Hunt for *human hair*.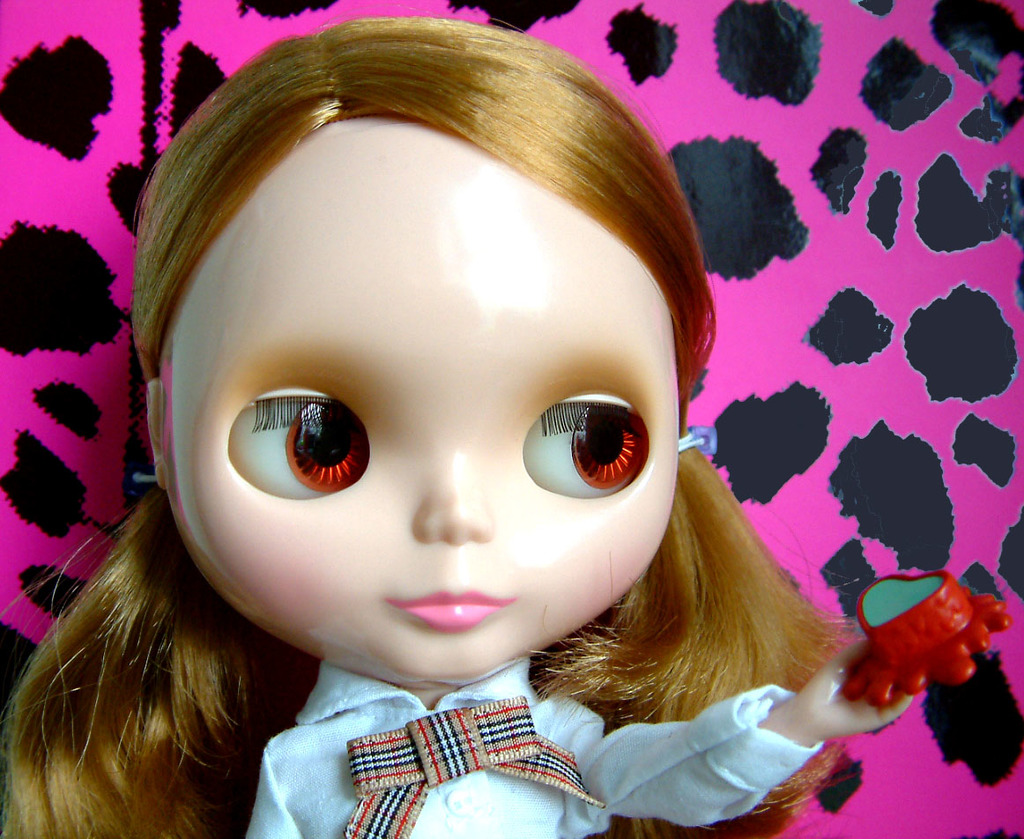
Hunted down at bbox=[0, 6, 855, 838].
